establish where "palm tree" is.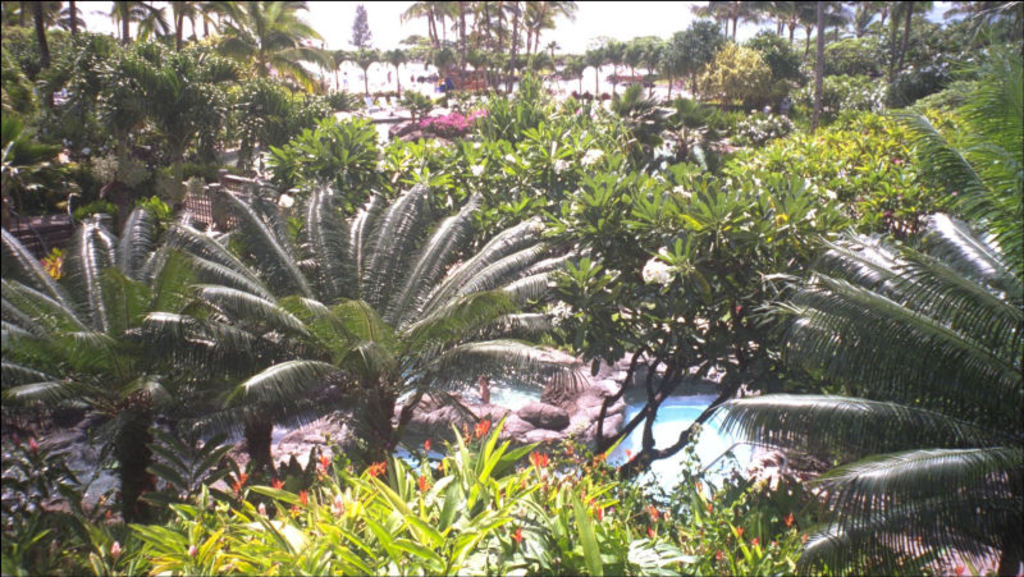
Established at crop(349, 41, 426, 109).
